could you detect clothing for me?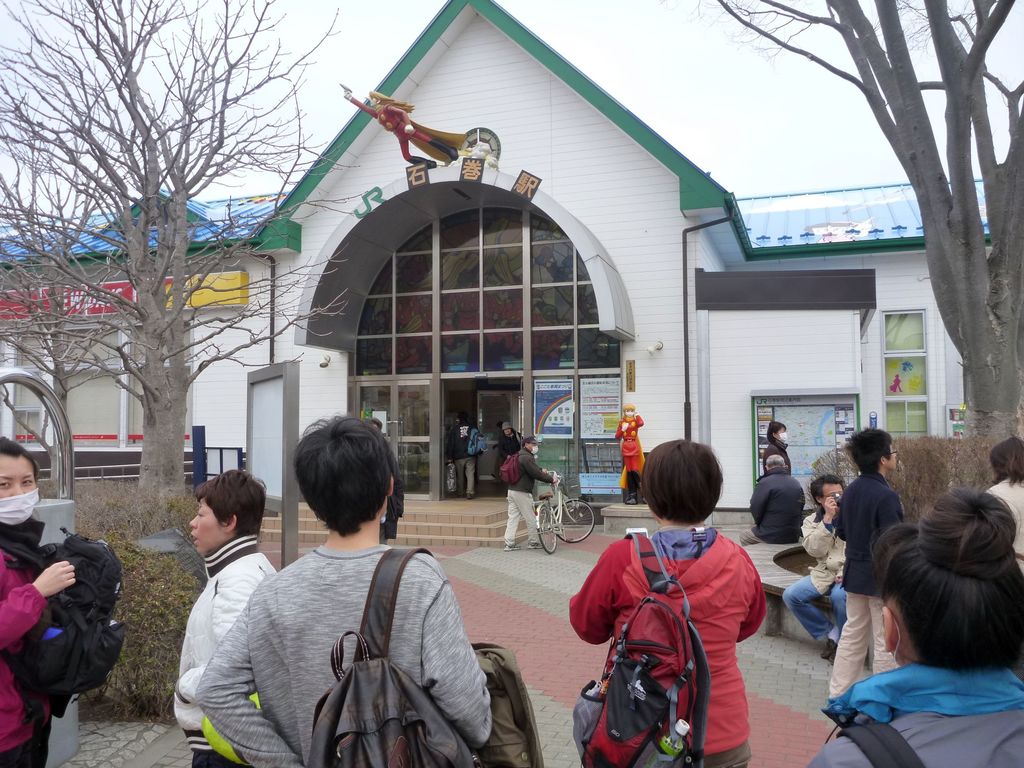
Detection result: 762/436/792/471.
